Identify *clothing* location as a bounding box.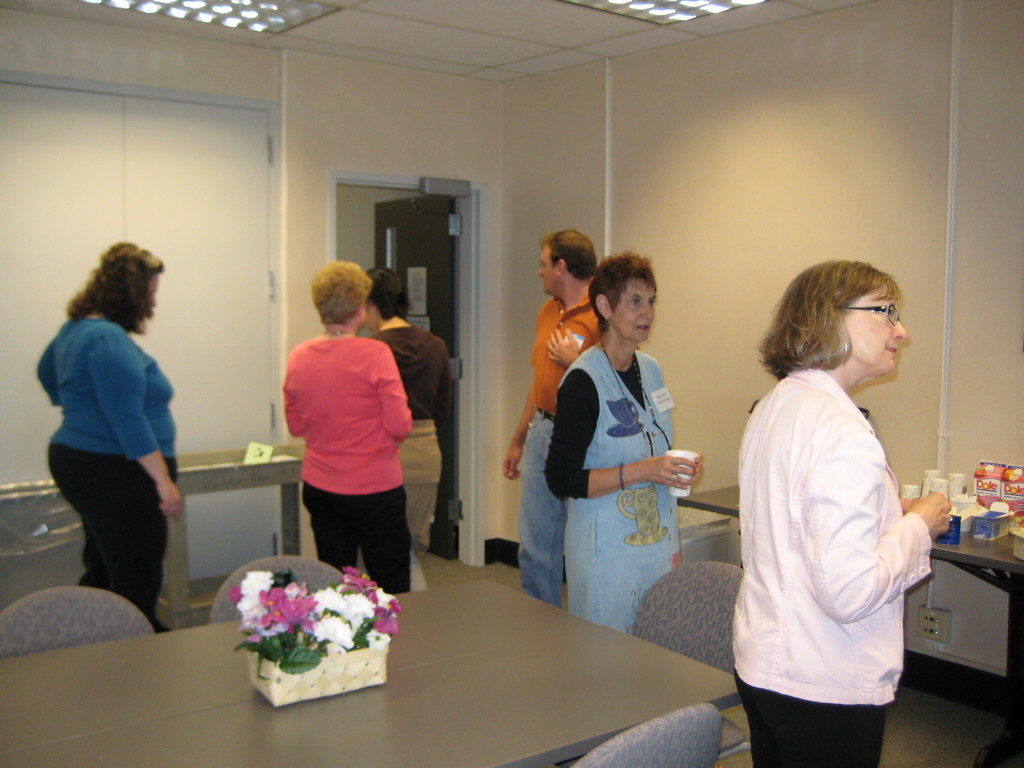
282:336:413:599.
